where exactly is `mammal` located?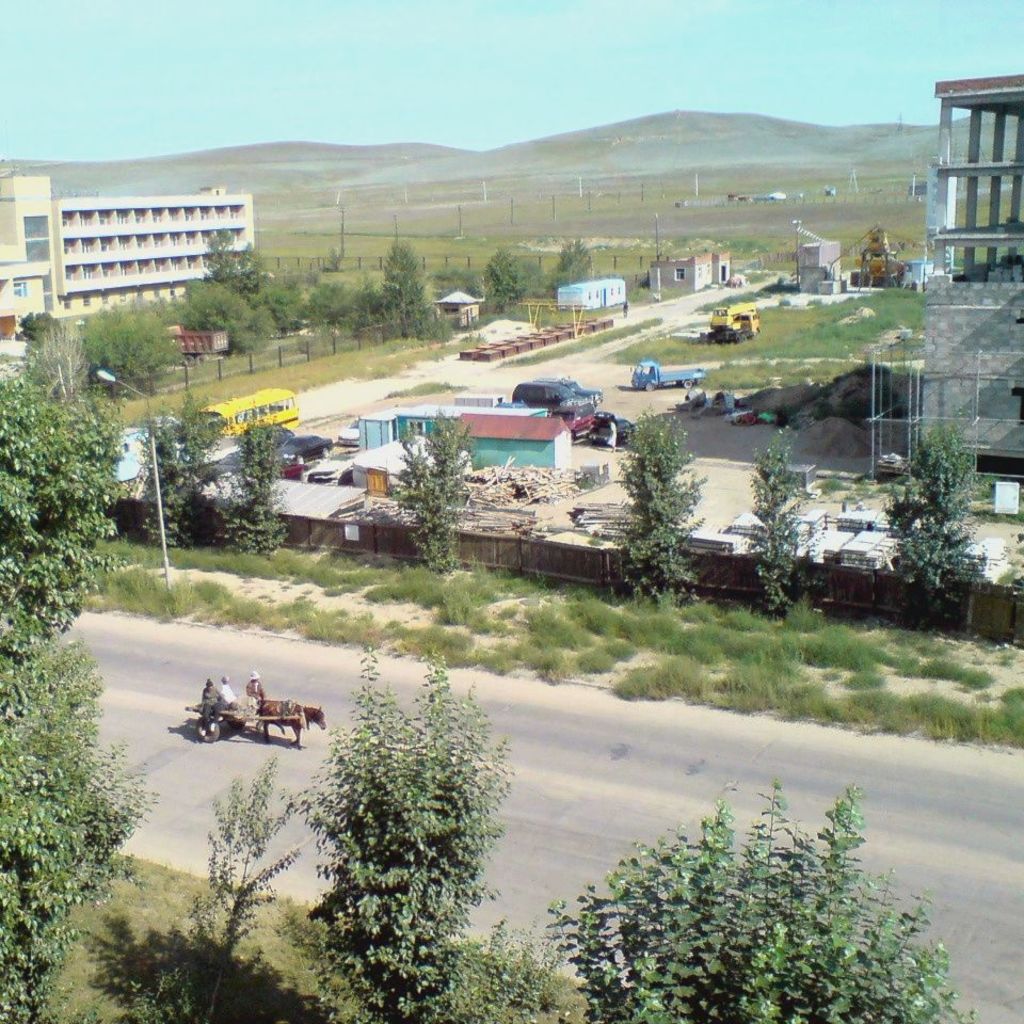
Its bounding box is {"left": 198, "top": 675, "right": 224, "bottom": 722}.
